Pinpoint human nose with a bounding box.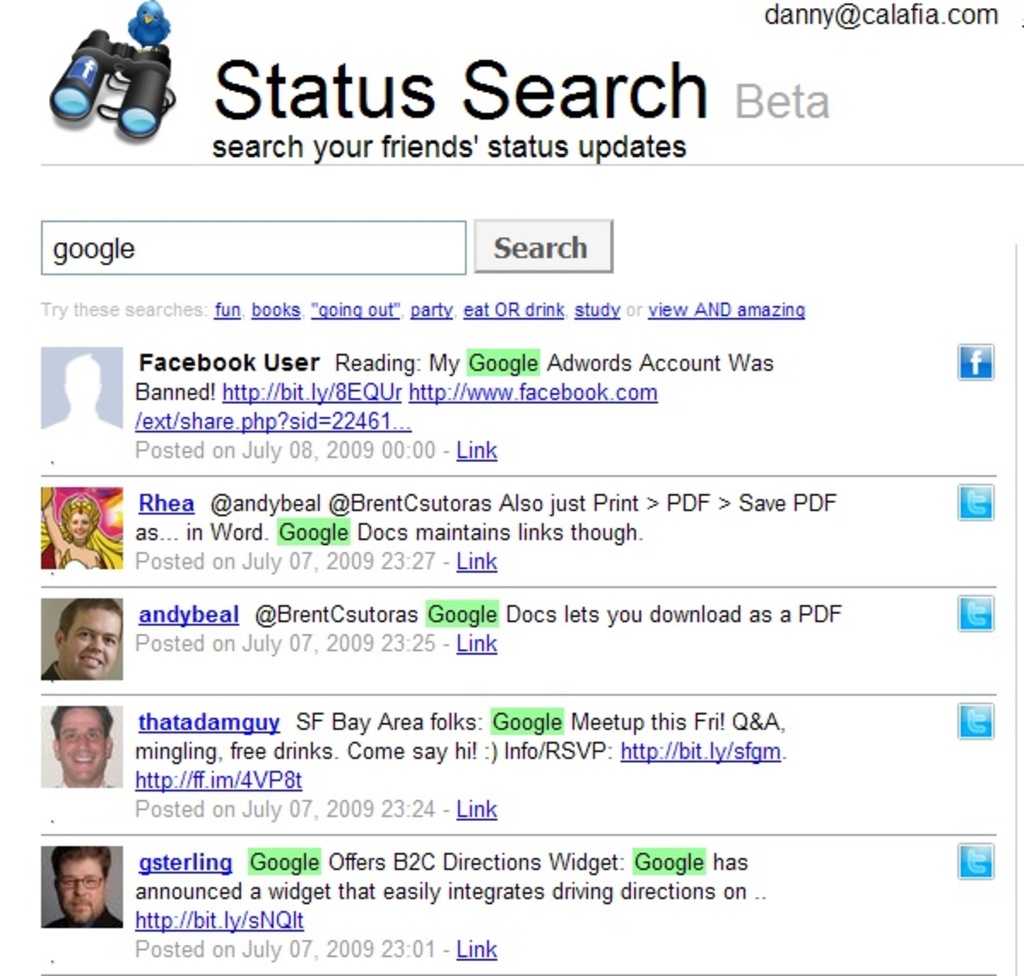
85,634,101,648.
